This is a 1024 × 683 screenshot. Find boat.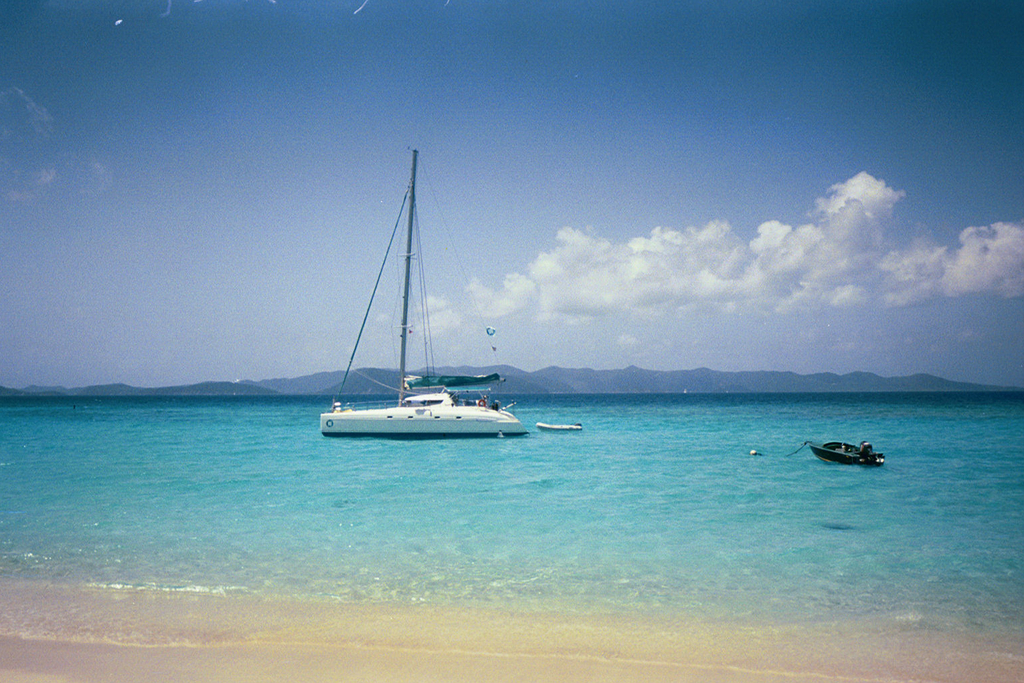
Bounding box: 309 161 545 459.
